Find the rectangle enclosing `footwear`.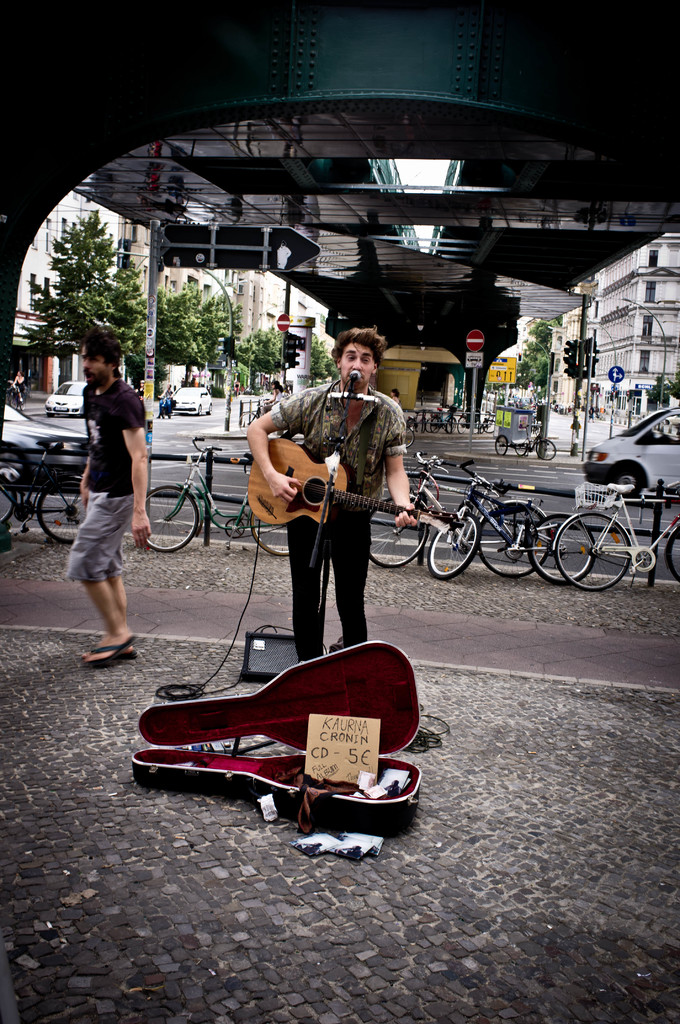
l=79, t=622, r=132, b=655.
